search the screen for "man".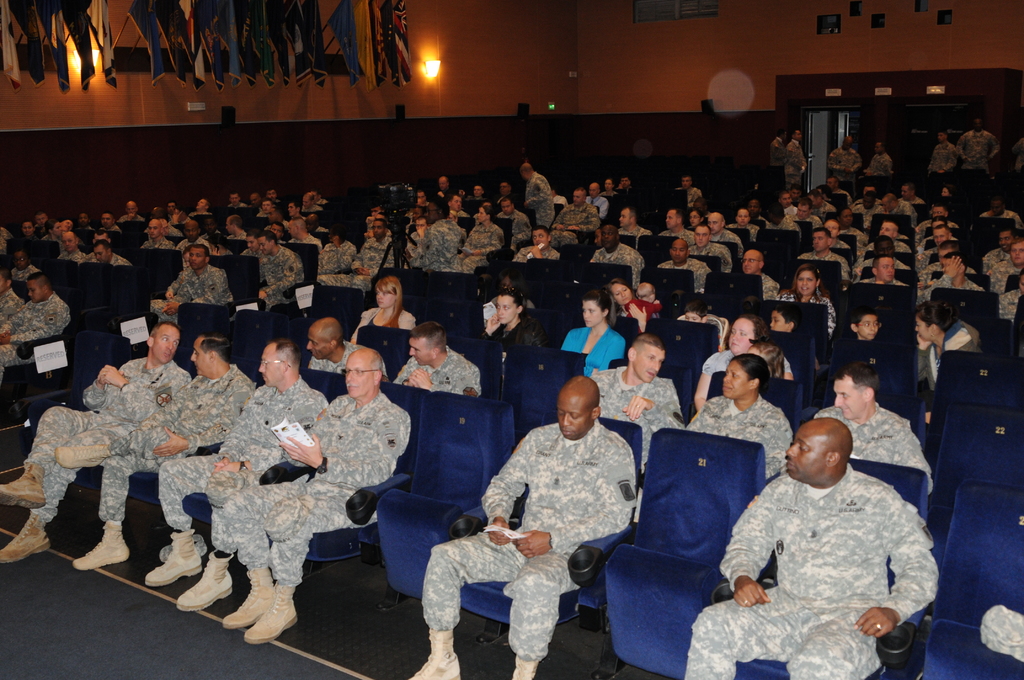
Found at box(175, 220, 207, 254).
